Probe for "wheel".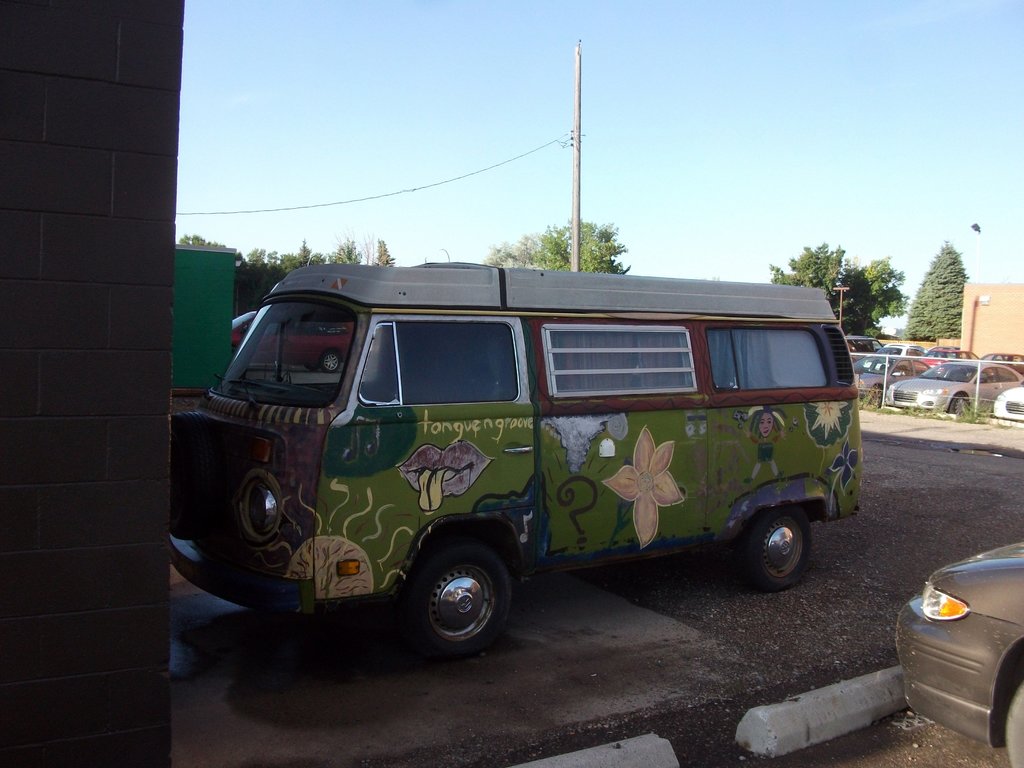
Probe result: <bbox>743, 504, 816, 580</bbox>.
